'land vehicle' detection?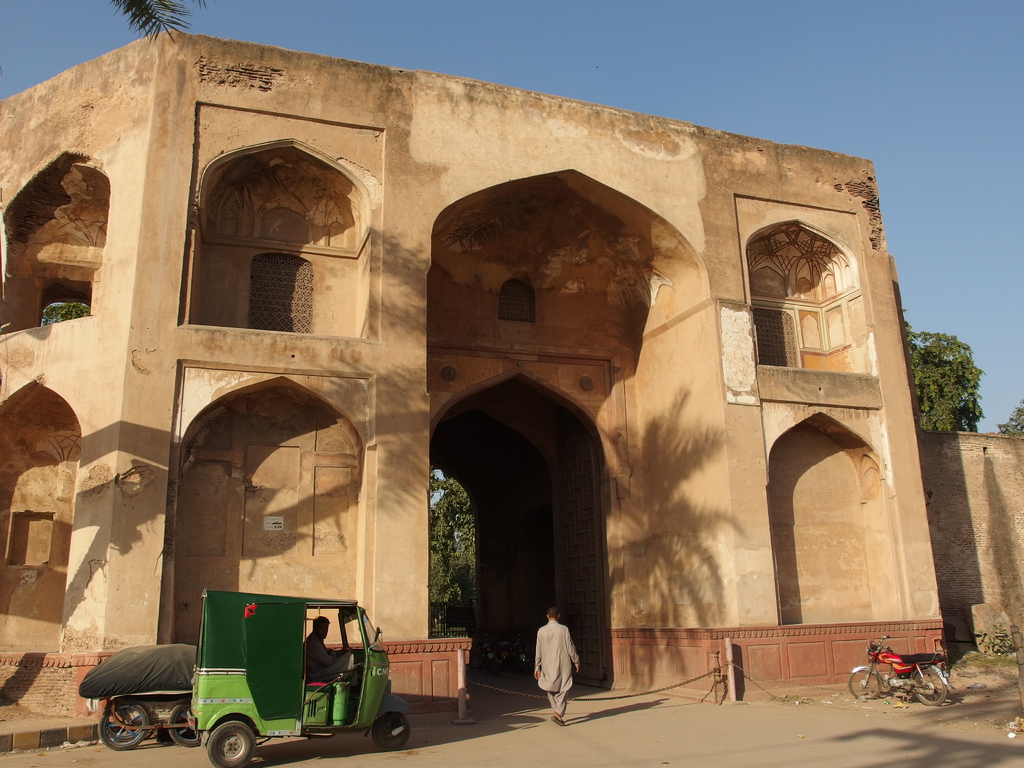
l=848, t=636, r=954, b=708
